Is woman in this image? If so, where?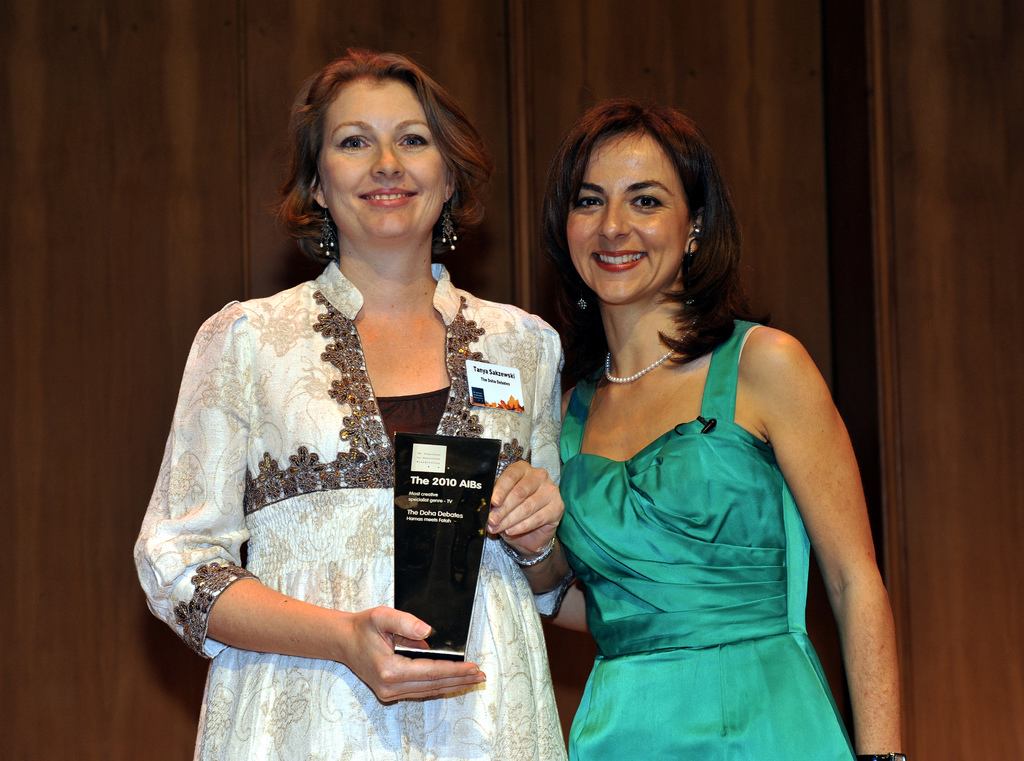
Yes, at region(556, 92, 897, 760).
